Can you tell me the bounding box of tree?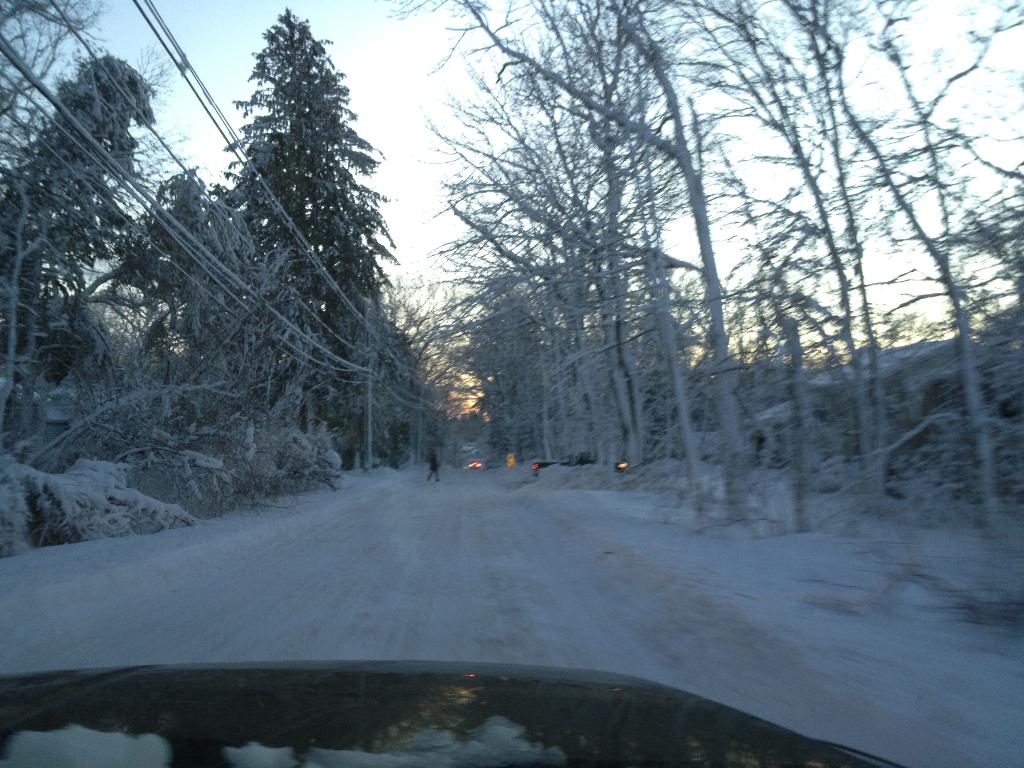
[116, 164, 257, 380].
